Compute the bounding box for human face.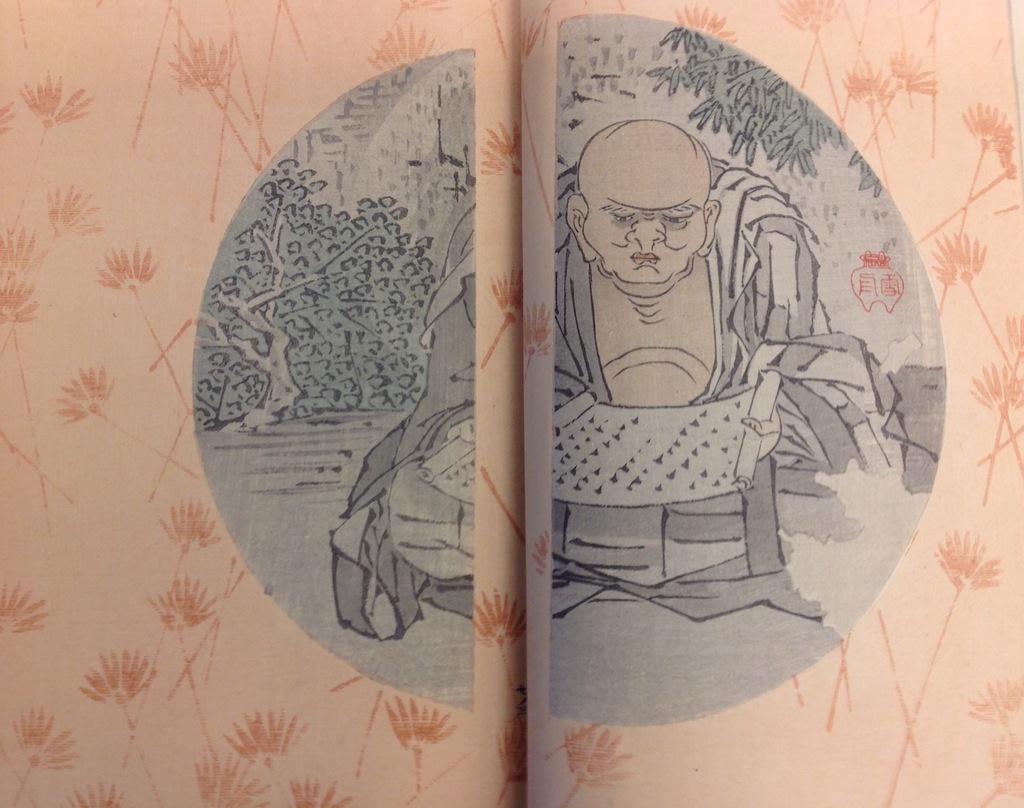
[582,145,703,280].
